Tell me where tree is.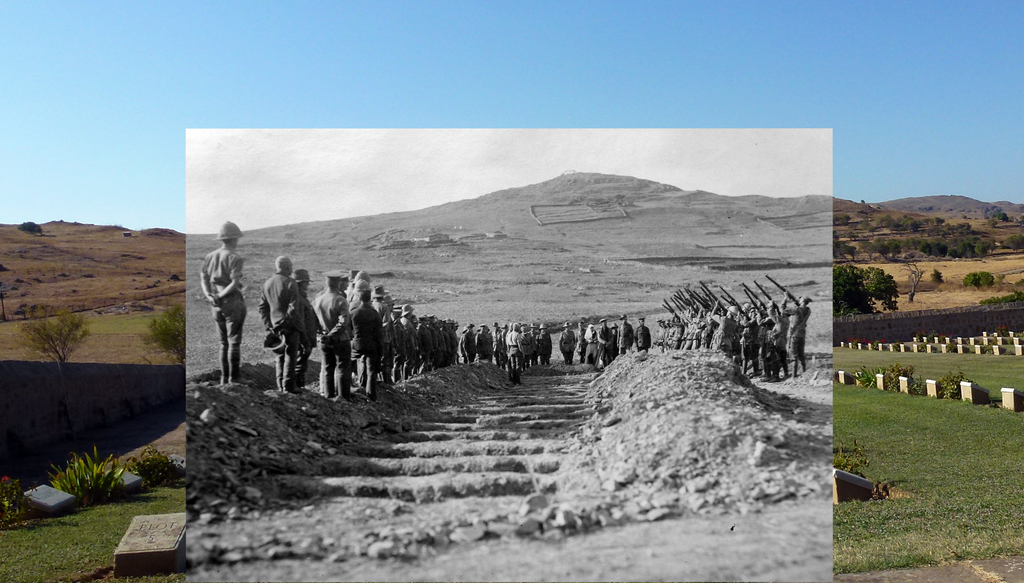
tree is at bbox(819, 265, 881, 319).
